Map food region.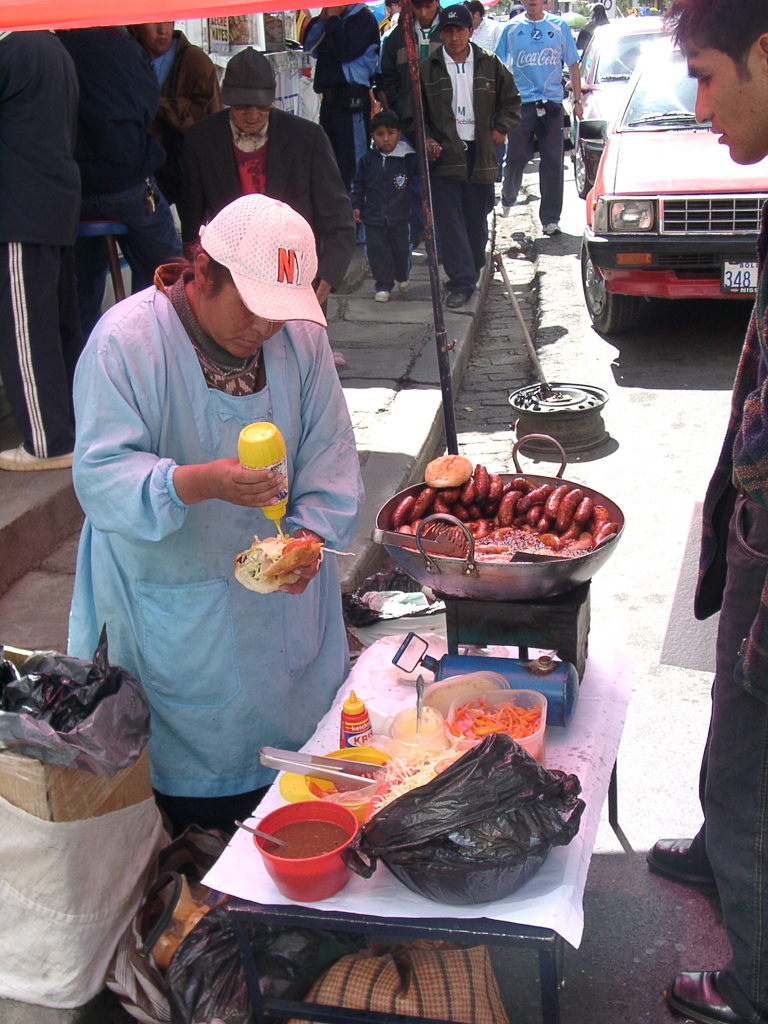
Mapped to [x1=447, y1=699, x2=548, y2=764].
